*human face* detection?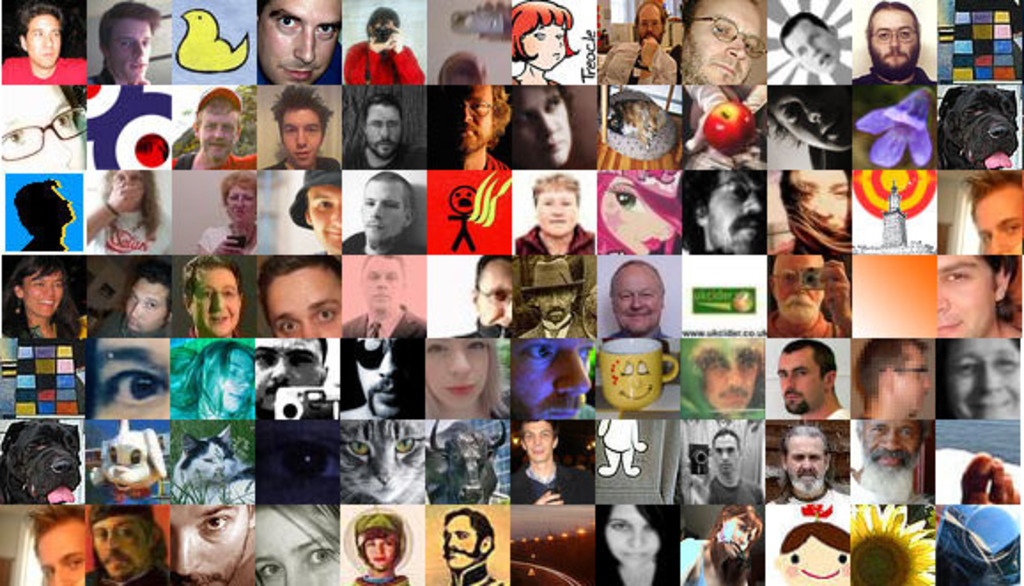
[left=539, top=186, right=576, bottom=232]
